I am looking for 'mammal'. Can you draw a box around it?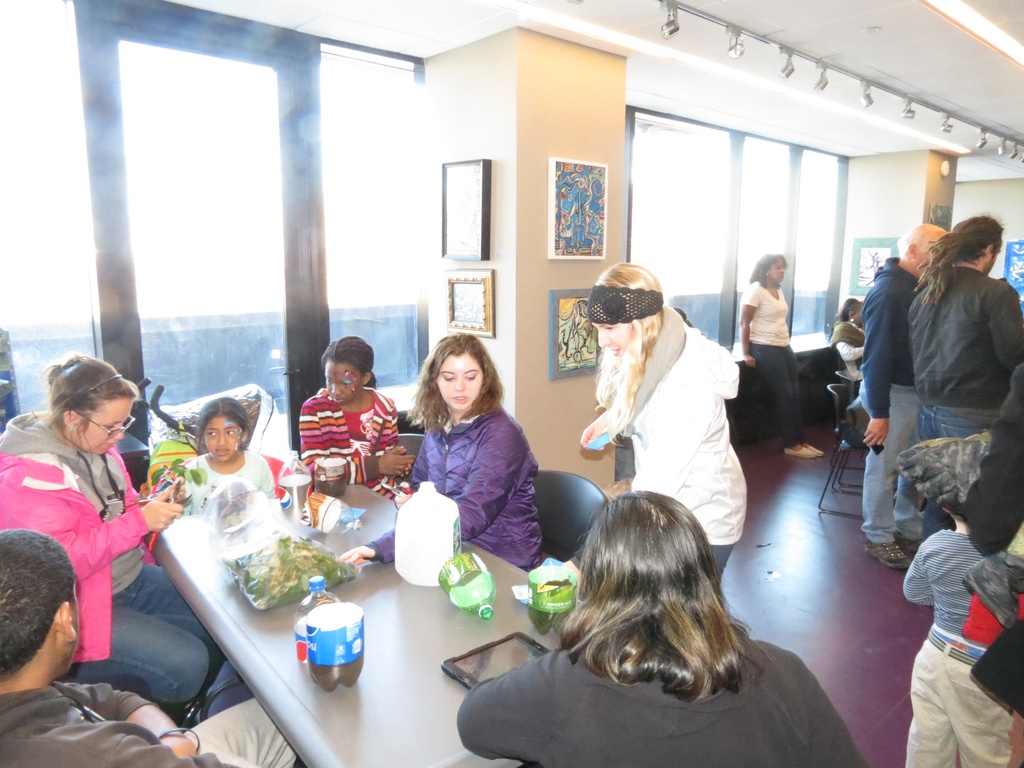
Sure, the bounding box is 470/484/856/752.
